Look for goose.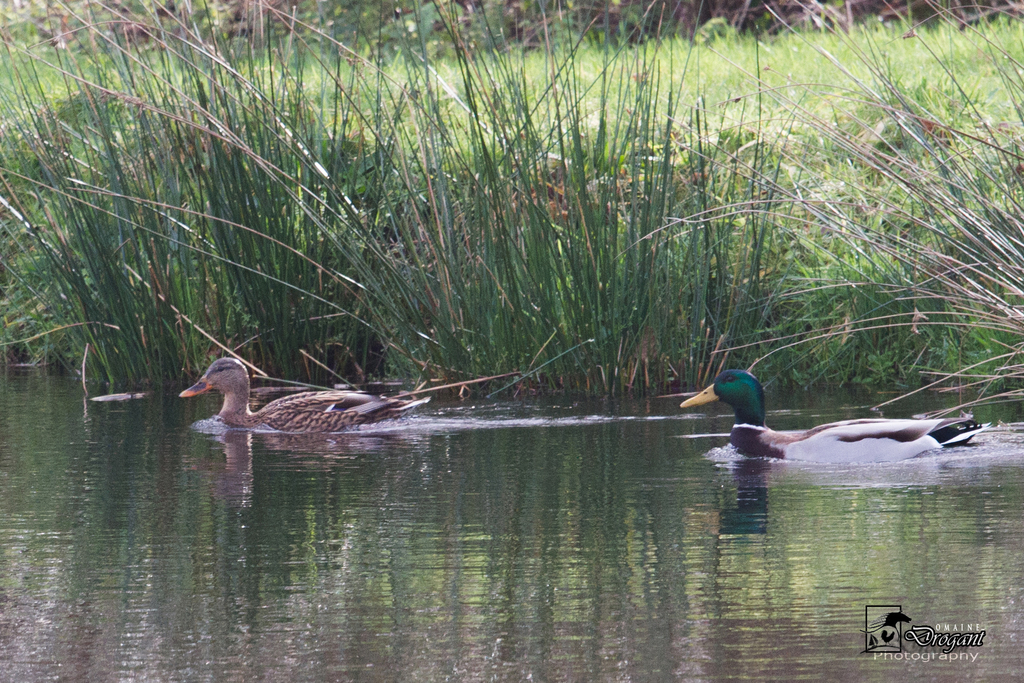
Found: box(680, 365, 986, 465).
